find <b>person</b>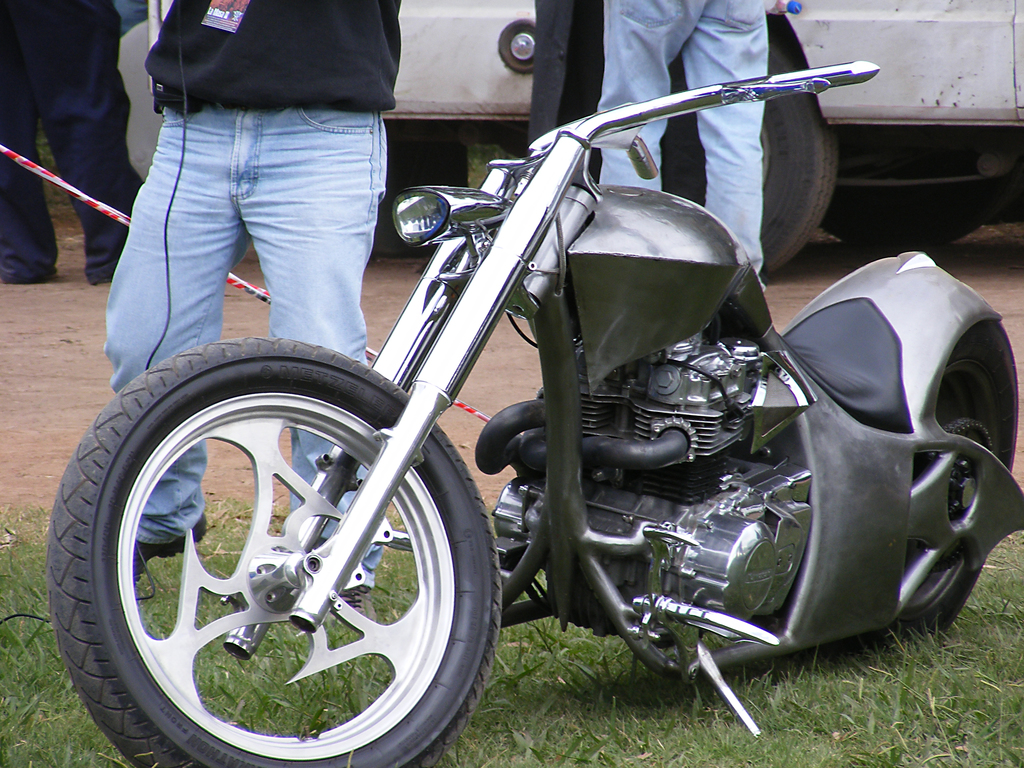
<region>600, 0, 769, 300</region>
